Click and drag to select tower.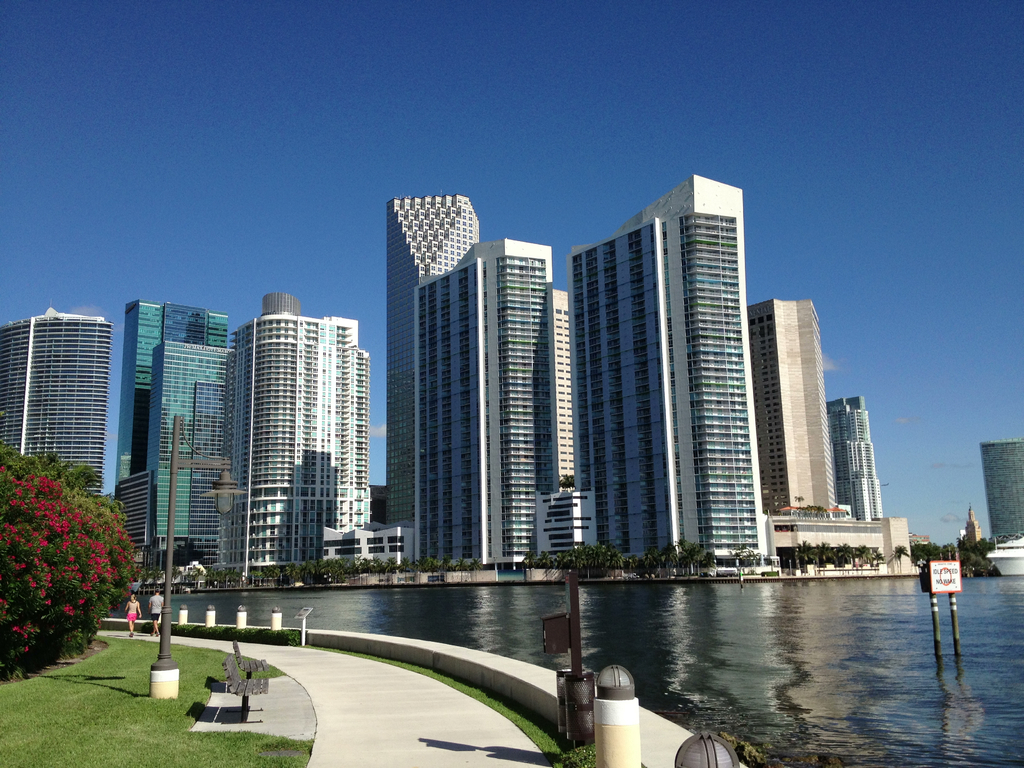
Selection: bbox=[376, 183, 492, 560].
